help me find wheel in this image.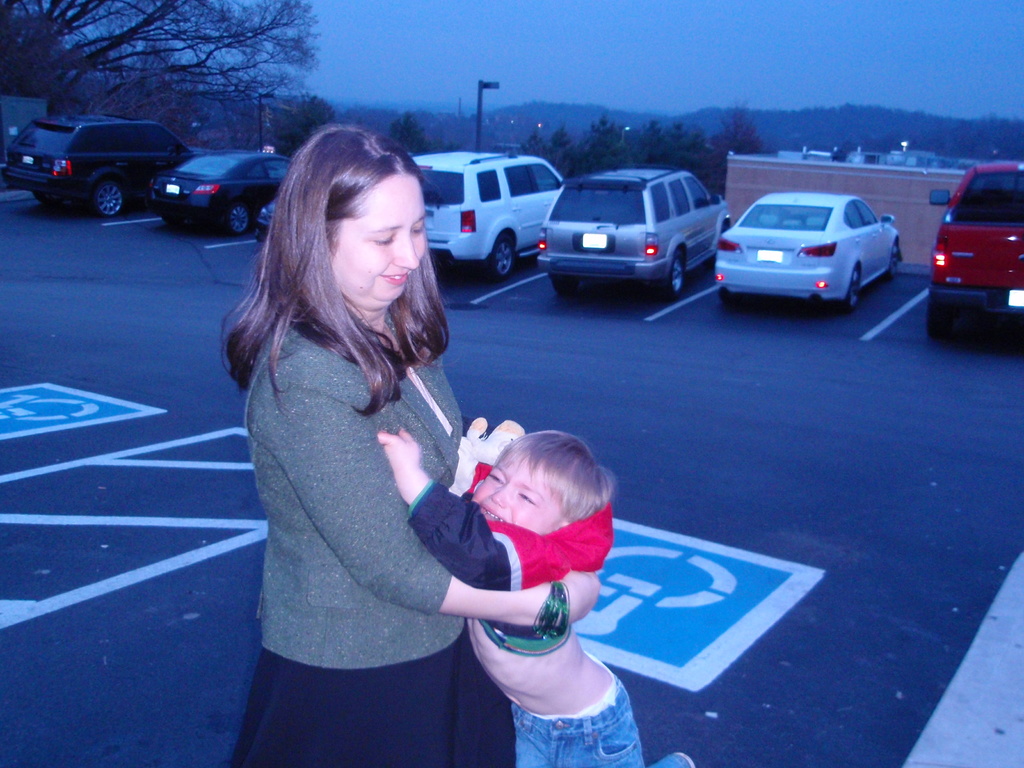
Found it: 93/179/119/216.
